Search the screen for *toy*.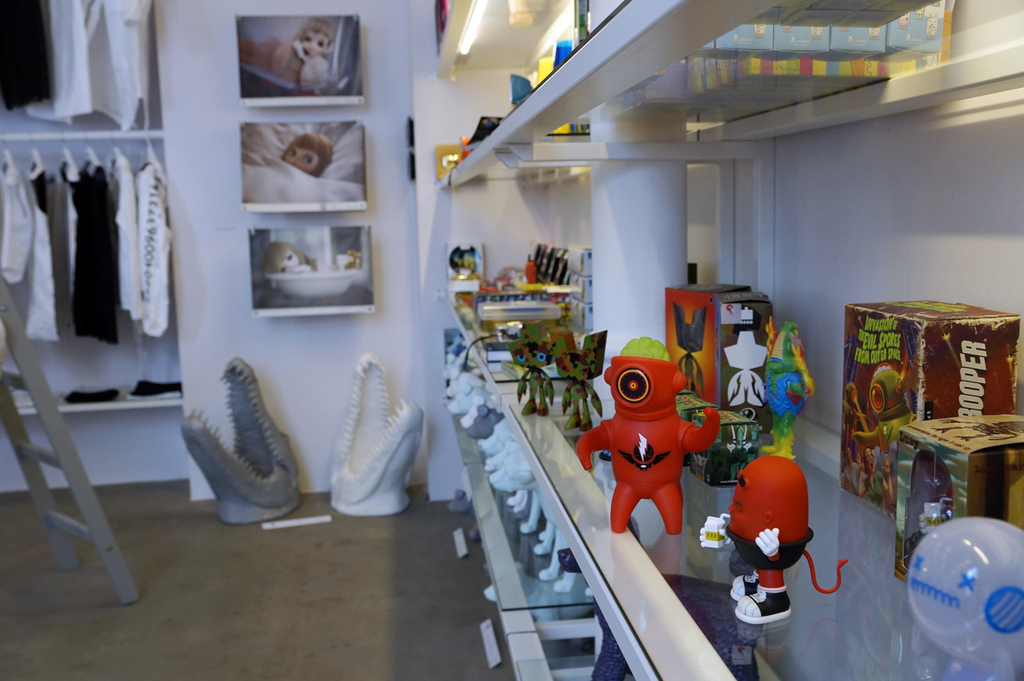
Found at pyautogui.locateOnScreen(482, 449, 528, 471).
